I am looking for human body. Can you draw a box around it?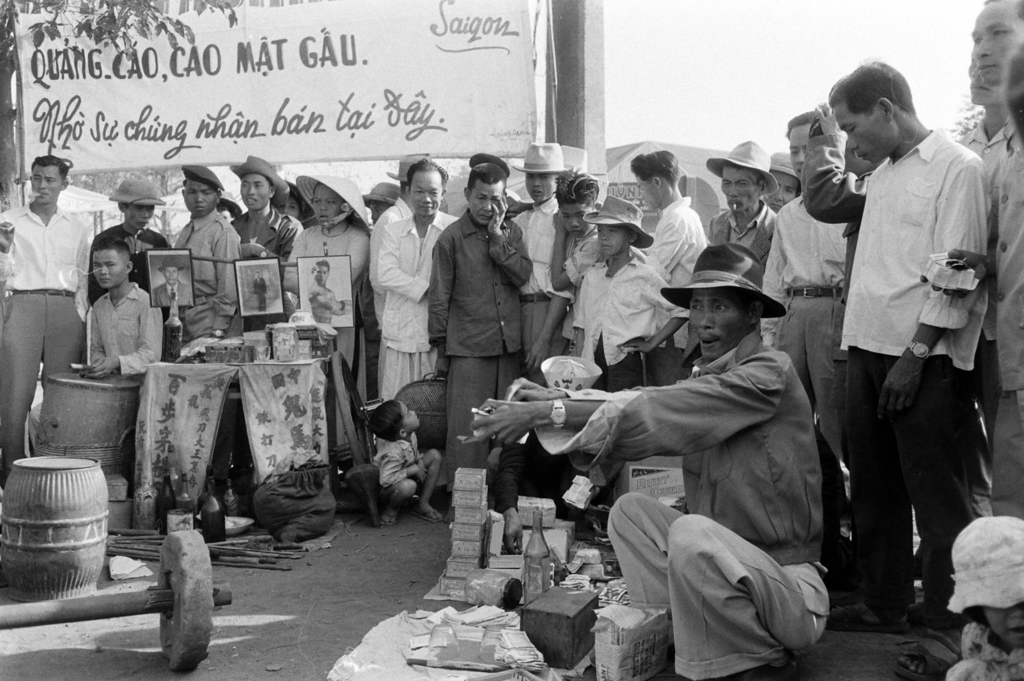
Sure, the bounding box is bbox=[310, 283, 355, 335].
